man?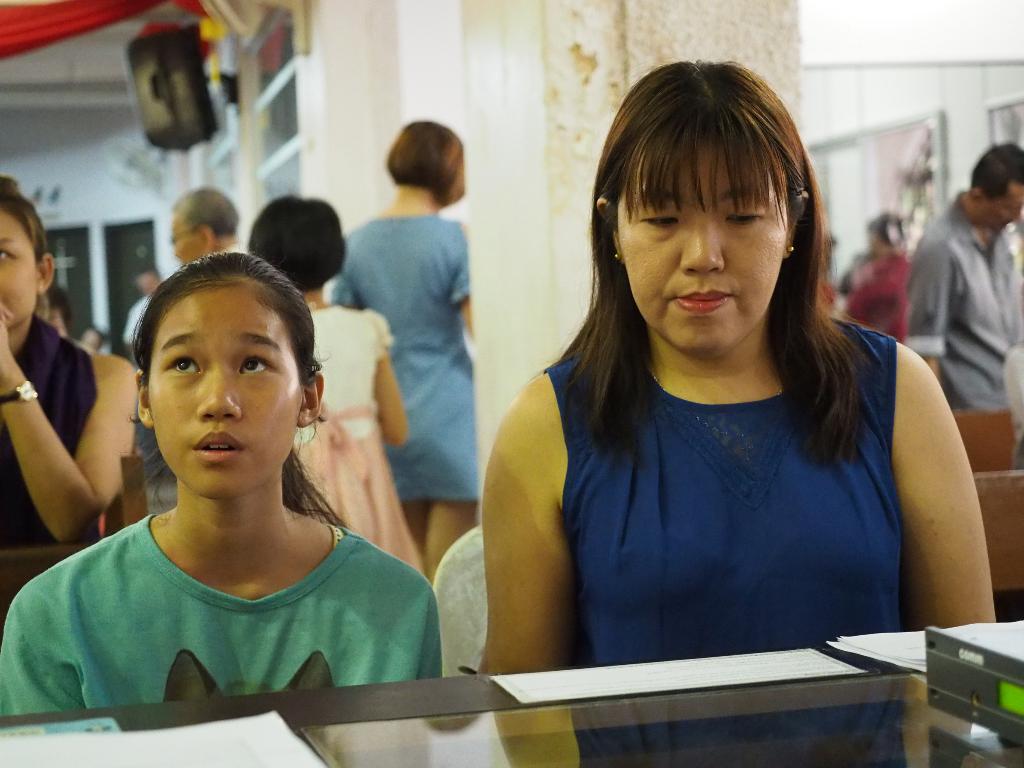
(x1=899, y1=141, x2=1023, y2=415)
